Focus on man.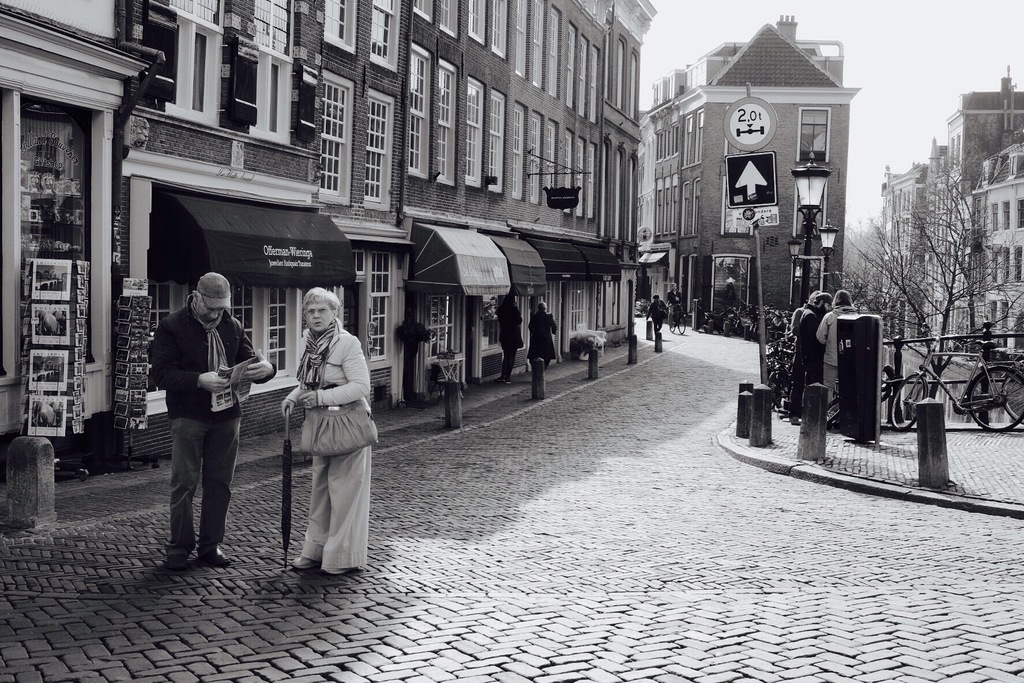
Focused at [left=148, top=271, right=279, bottom=571].
